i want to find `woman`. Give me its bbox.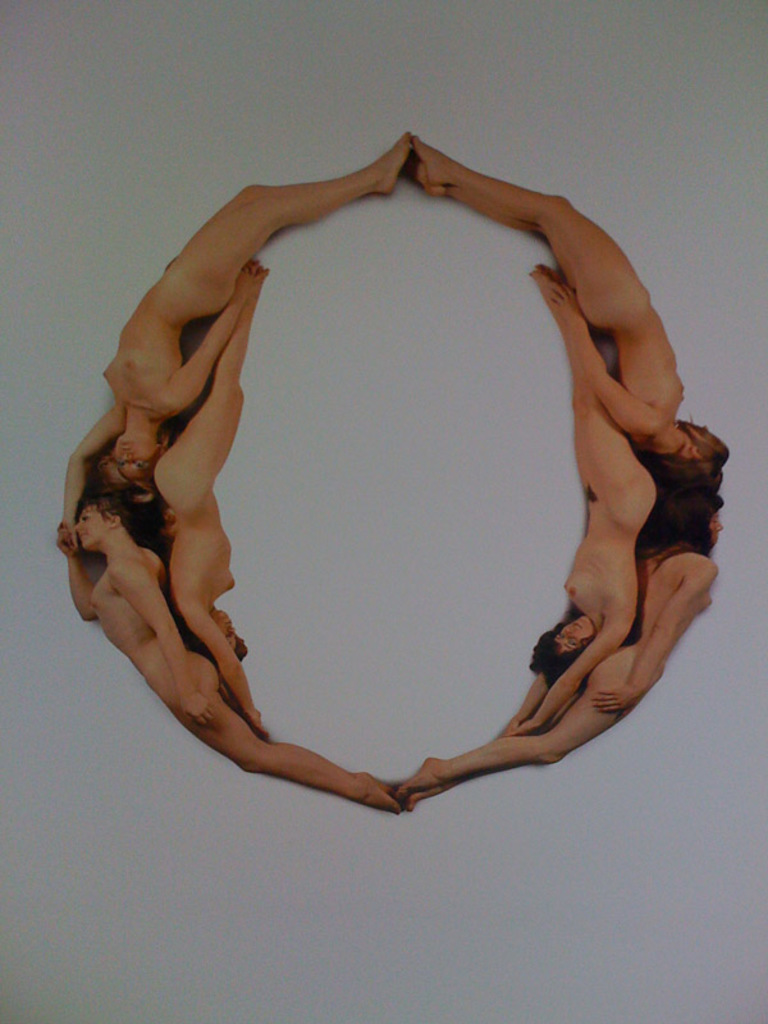
[left=397, top=481, right=727, bottom=815].
